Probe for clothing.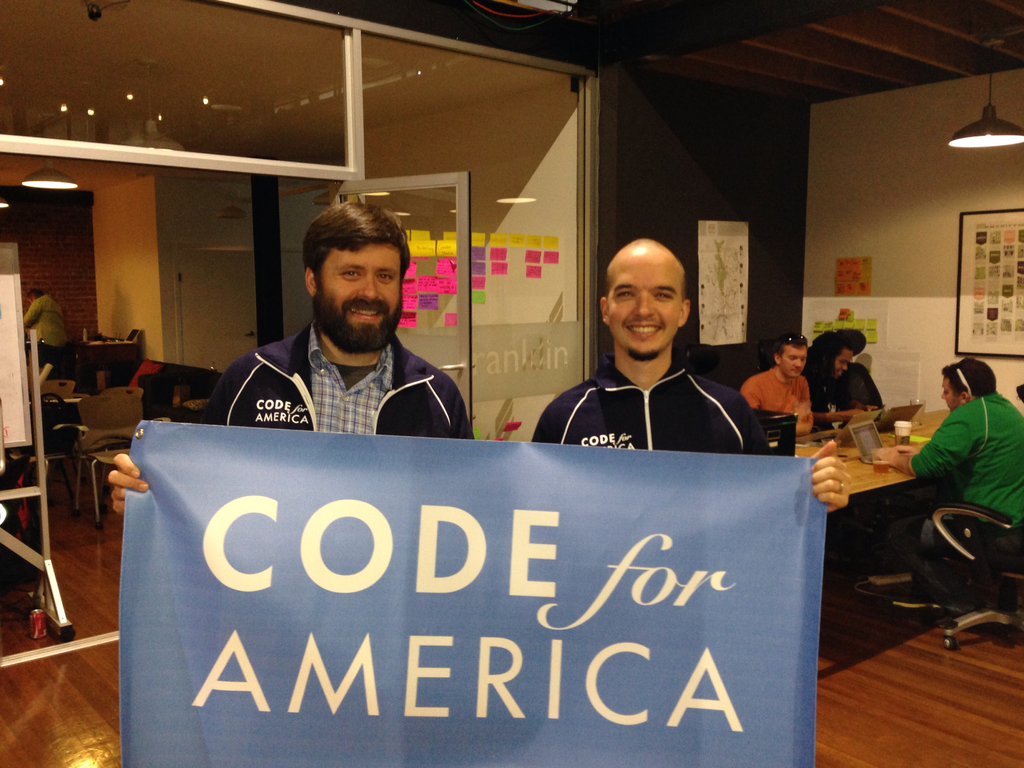
Probe result: l=914, t=392, r=1023, b=590.
